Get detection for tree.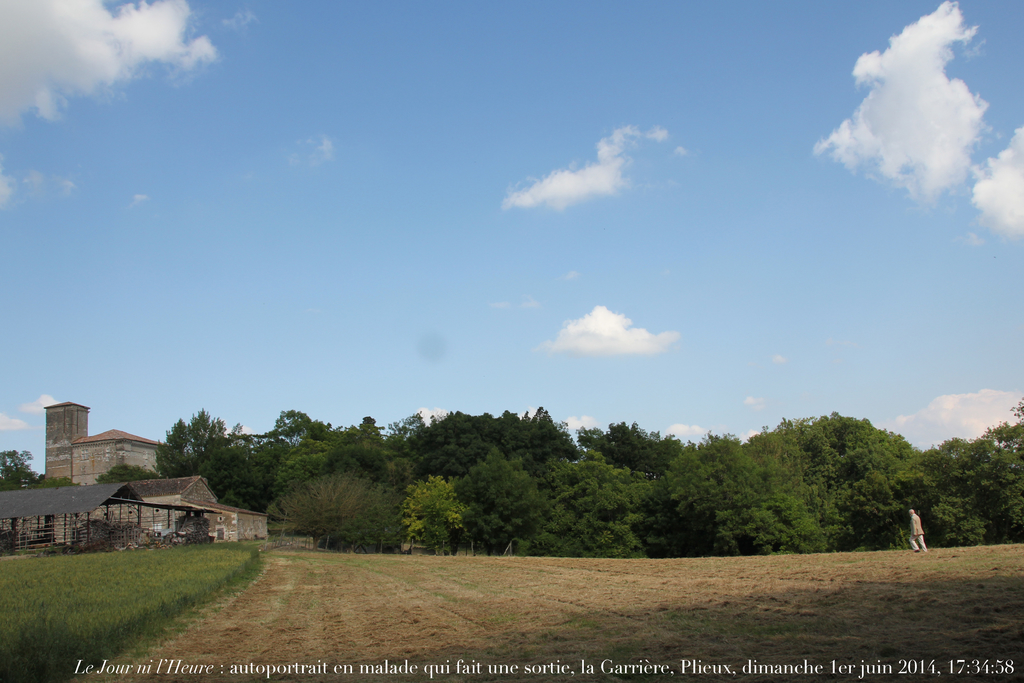
Detection: [740, 418, 859, 549].
